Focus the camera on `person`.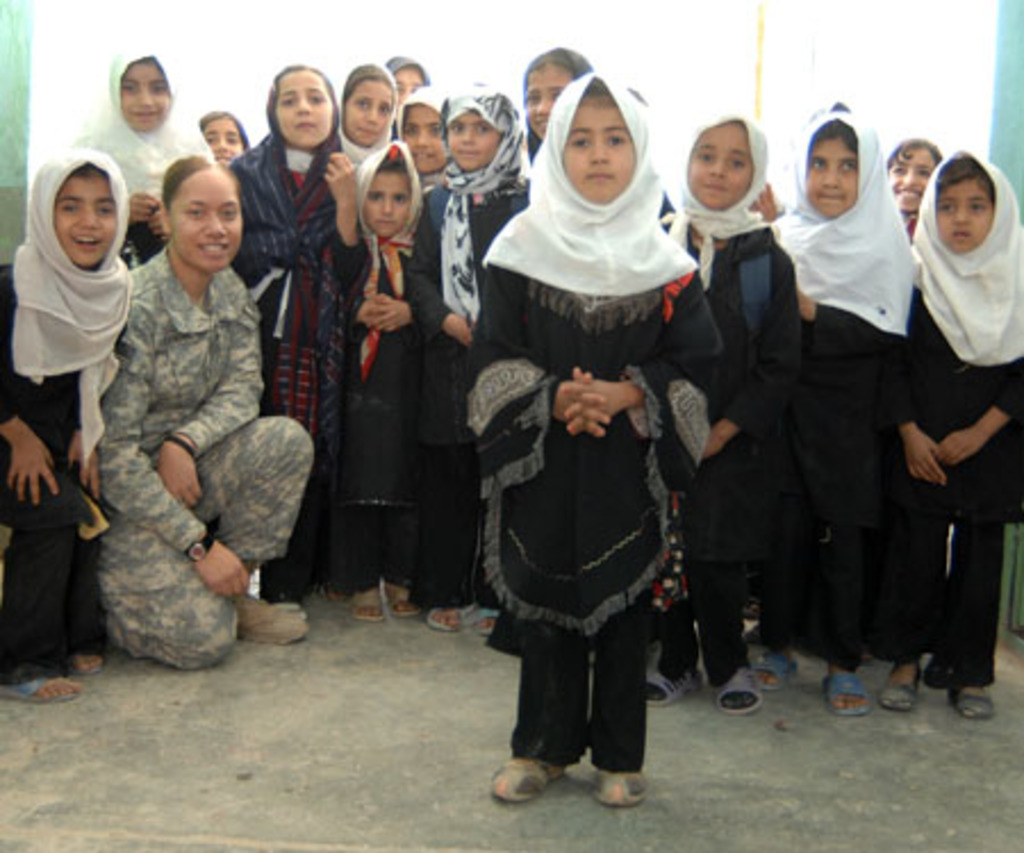
Focus region: {"left": 396, "top": 66, "right": 462, "bottom": 205}.
